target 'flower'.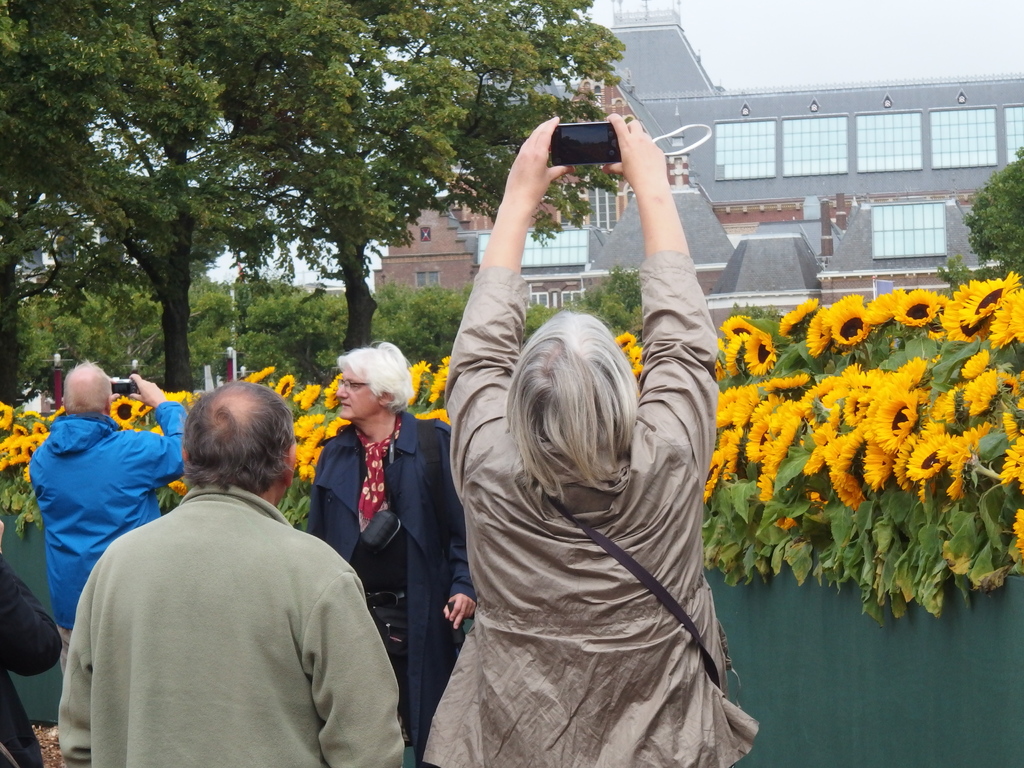
Target region: pyautogui.locateOnScreen(186, 388, 205, 410).
